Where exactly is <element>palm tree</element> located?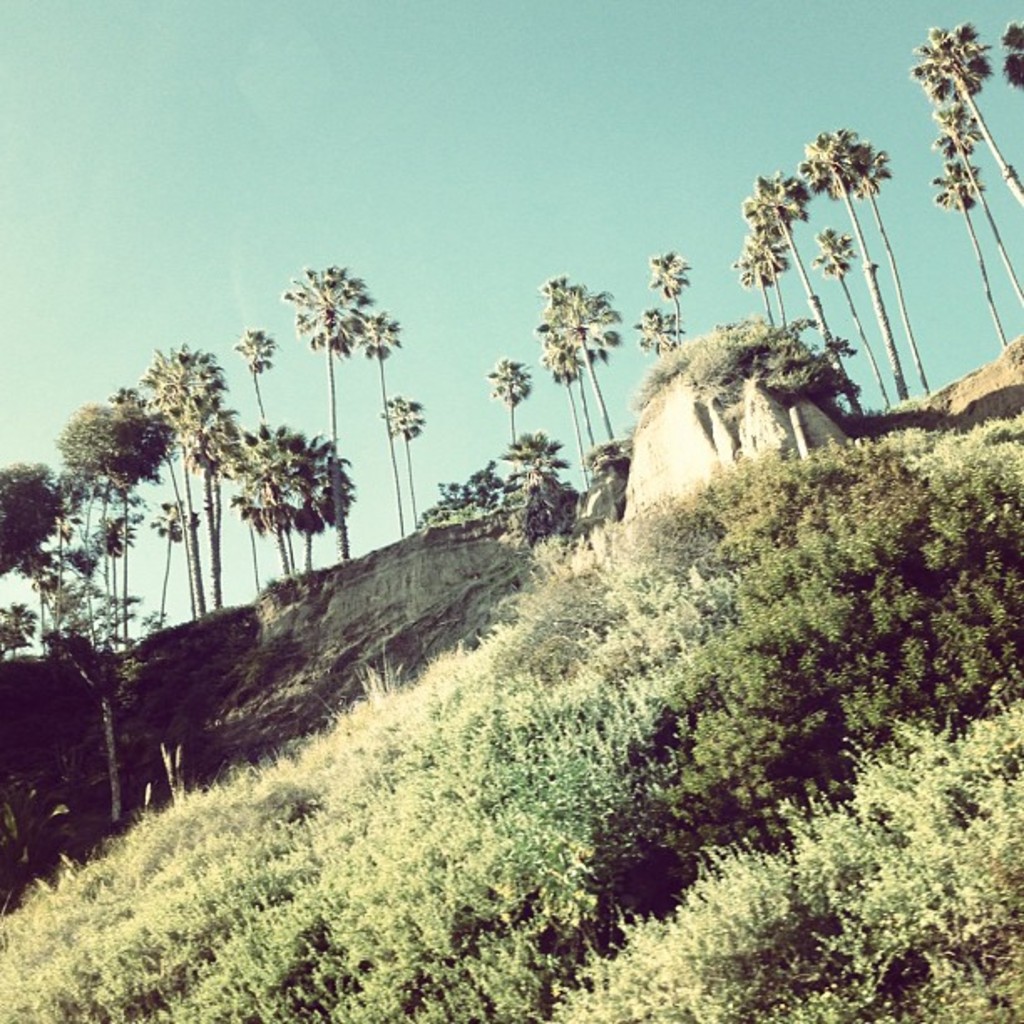
Its bounding box is (x1=152, y1=350, x2=211, y2=619).
